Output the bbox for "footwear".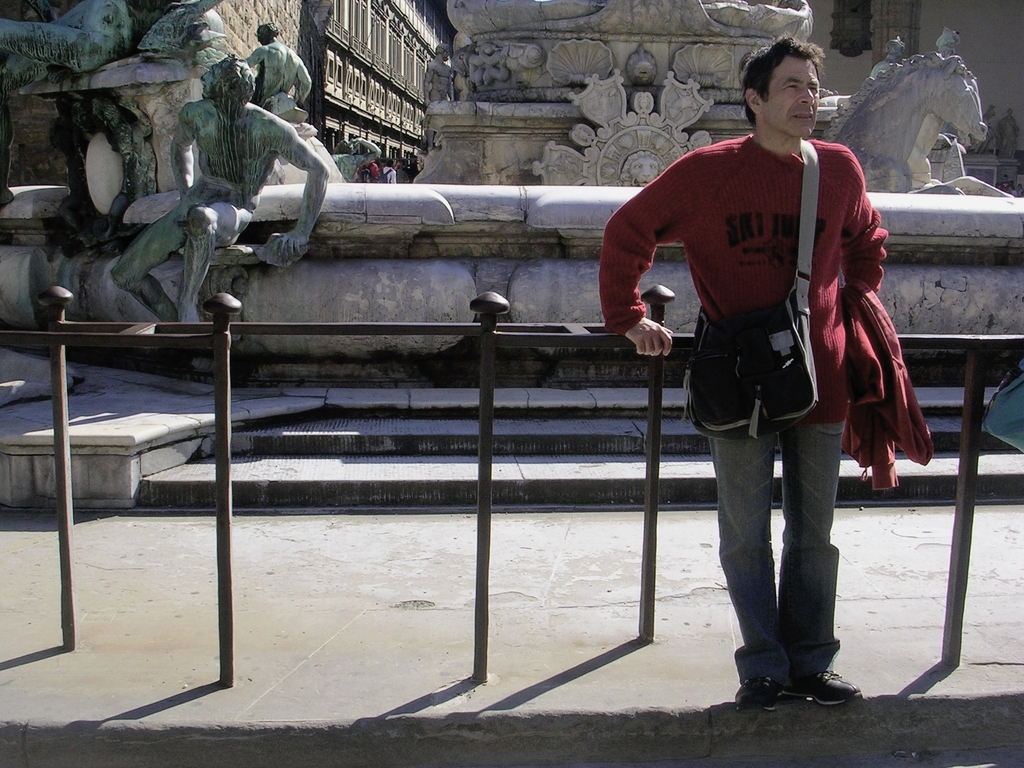
rect(735, 679, 780, 711).
